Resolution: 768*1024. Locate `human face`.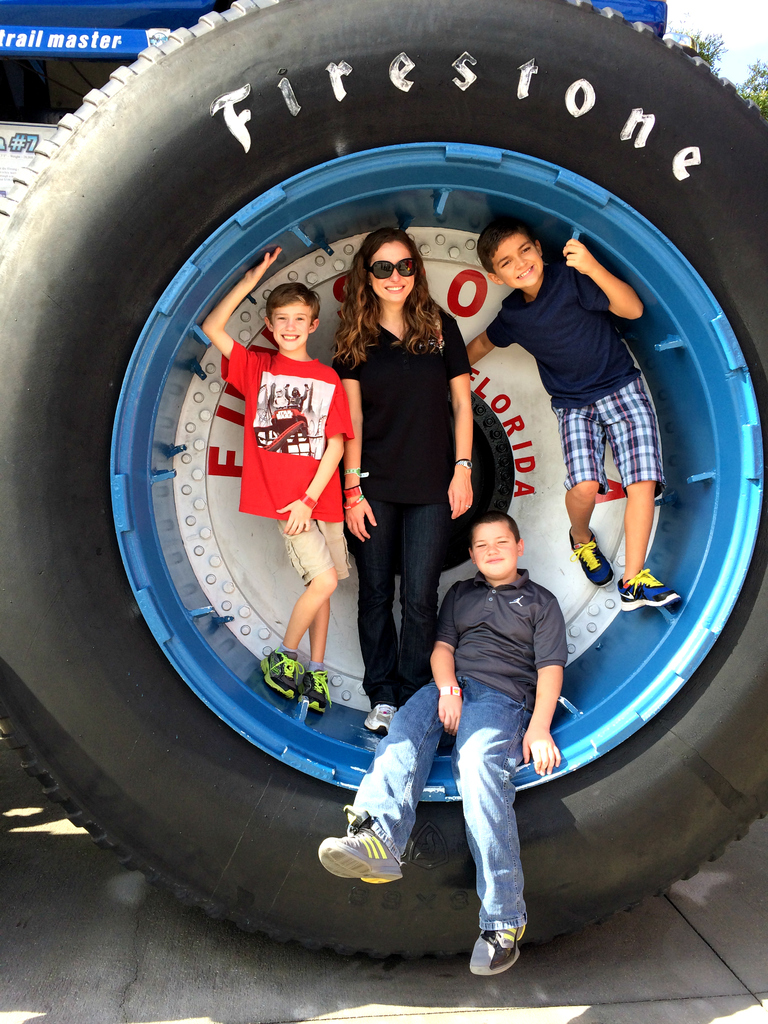
<region>474, 525, 513, 578</region>.
